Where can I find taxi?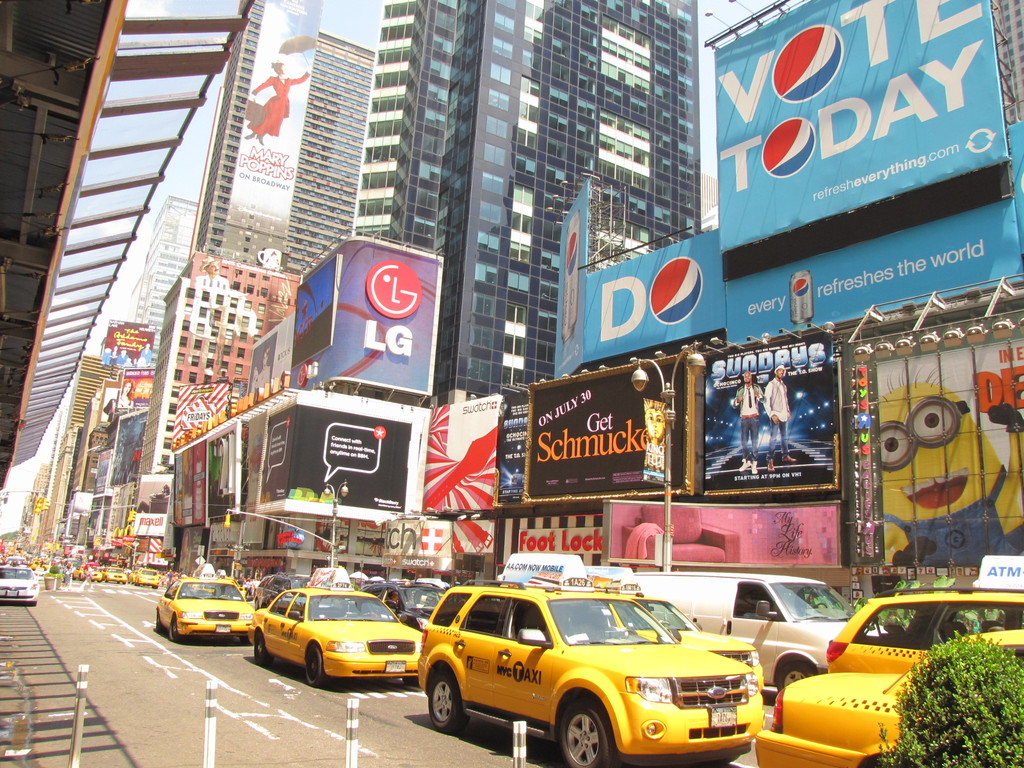
You can find it at x1=251, y1=570, x2=428, y2=685.
